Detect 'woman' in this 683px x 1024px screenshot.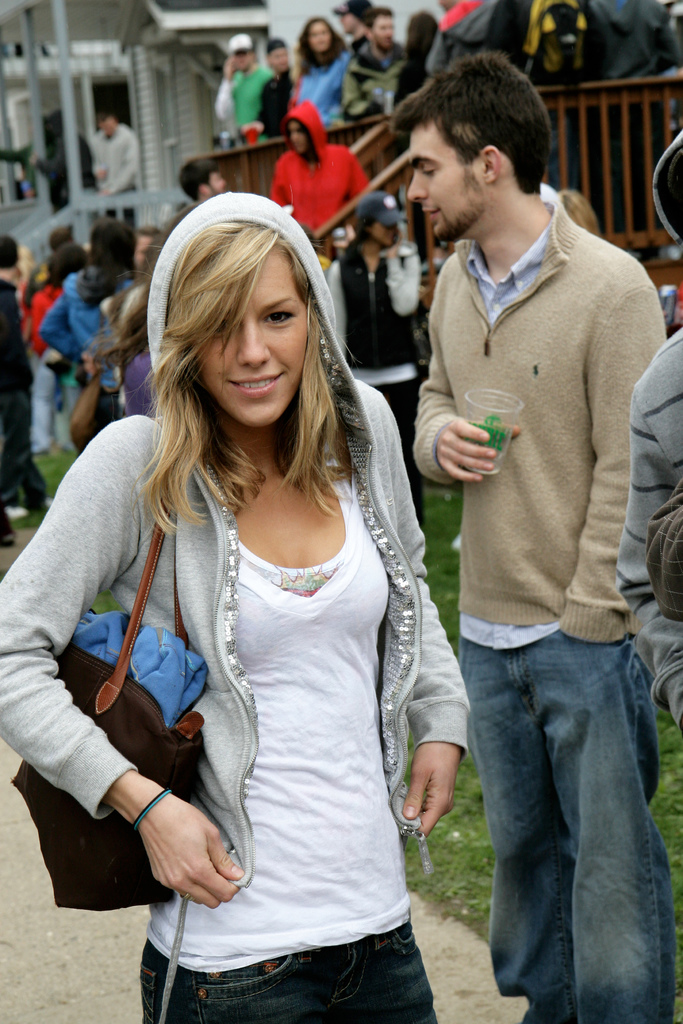
Detection: select_region(31, 217, 147, 451).
